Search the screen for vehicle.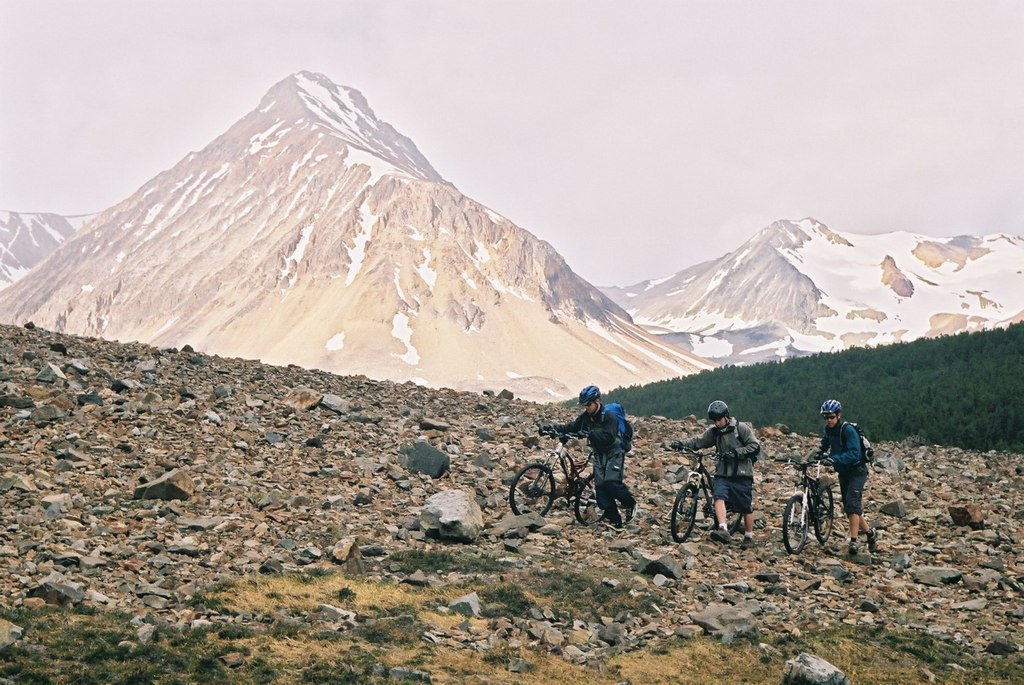
Found at pyautogui.locateOnScreen(776, 454, 838, 557).
